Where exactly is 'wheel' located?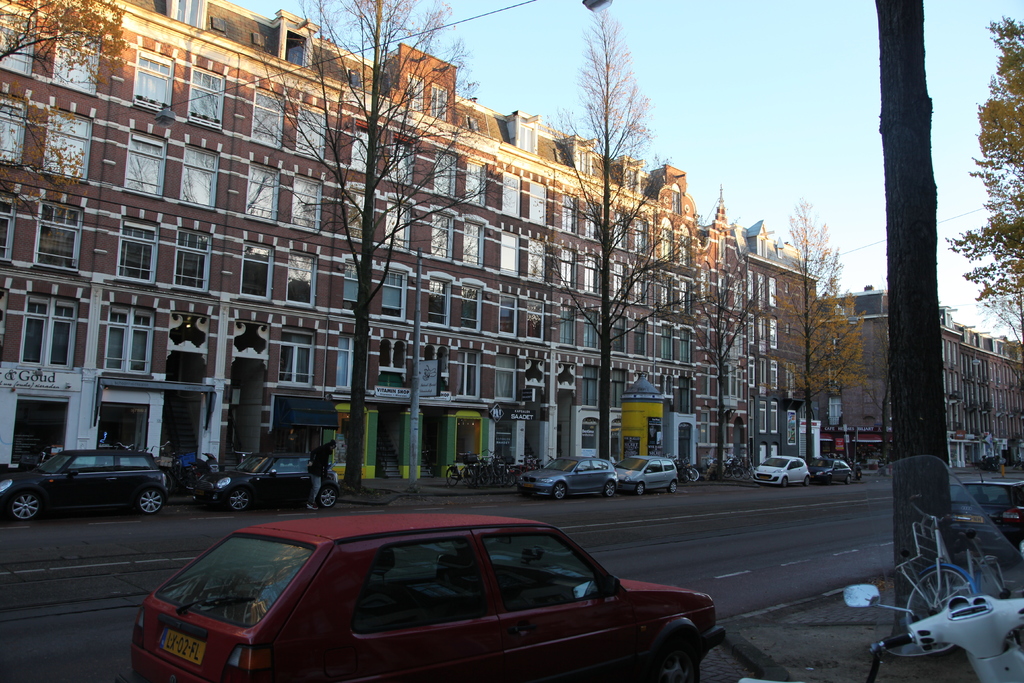
Its bounding box is BBox(668, 481, 675, 493).
